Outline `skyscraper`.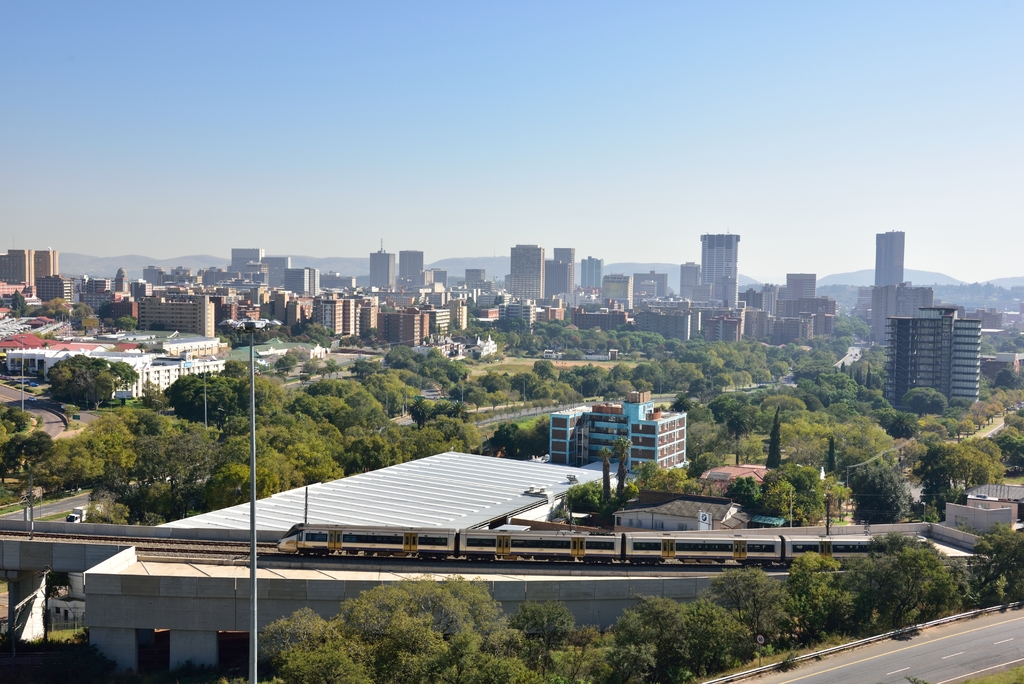
Outline: (610, 273, 632, 311).
